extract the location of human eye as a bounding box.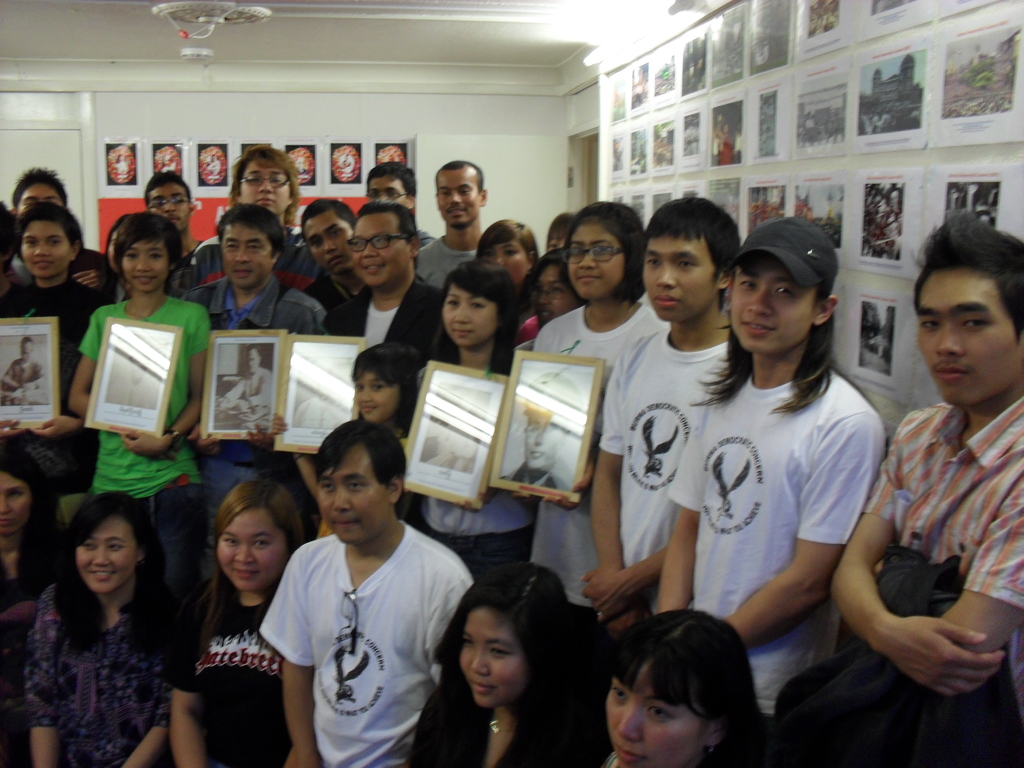
locate(350, 234, 369, 252).
